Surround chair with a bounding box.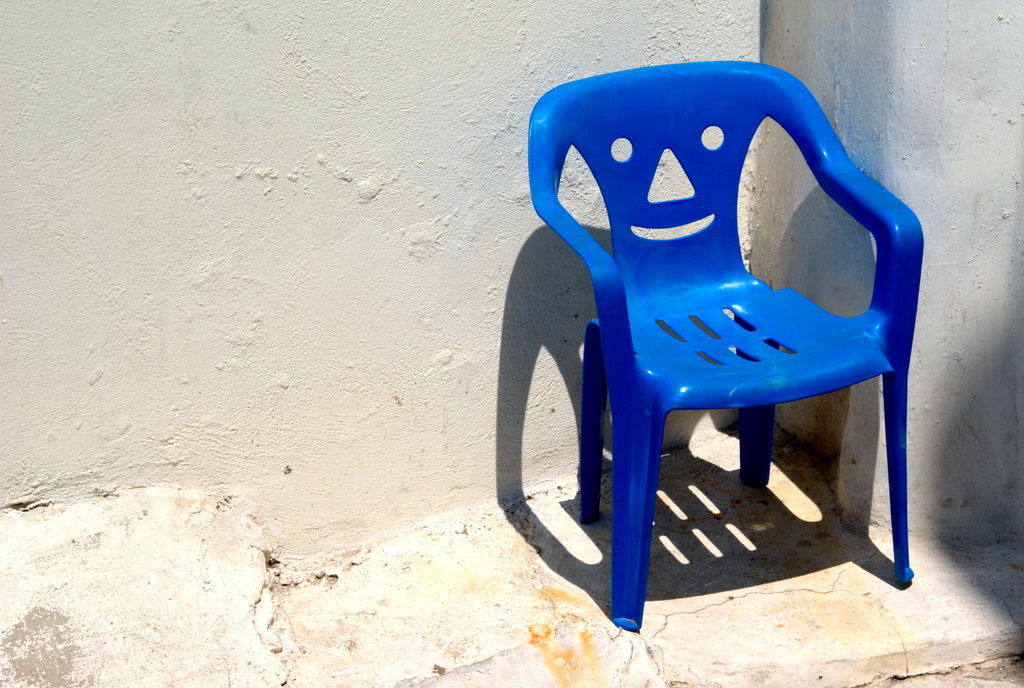
rect(509, 48, 934, 687).
